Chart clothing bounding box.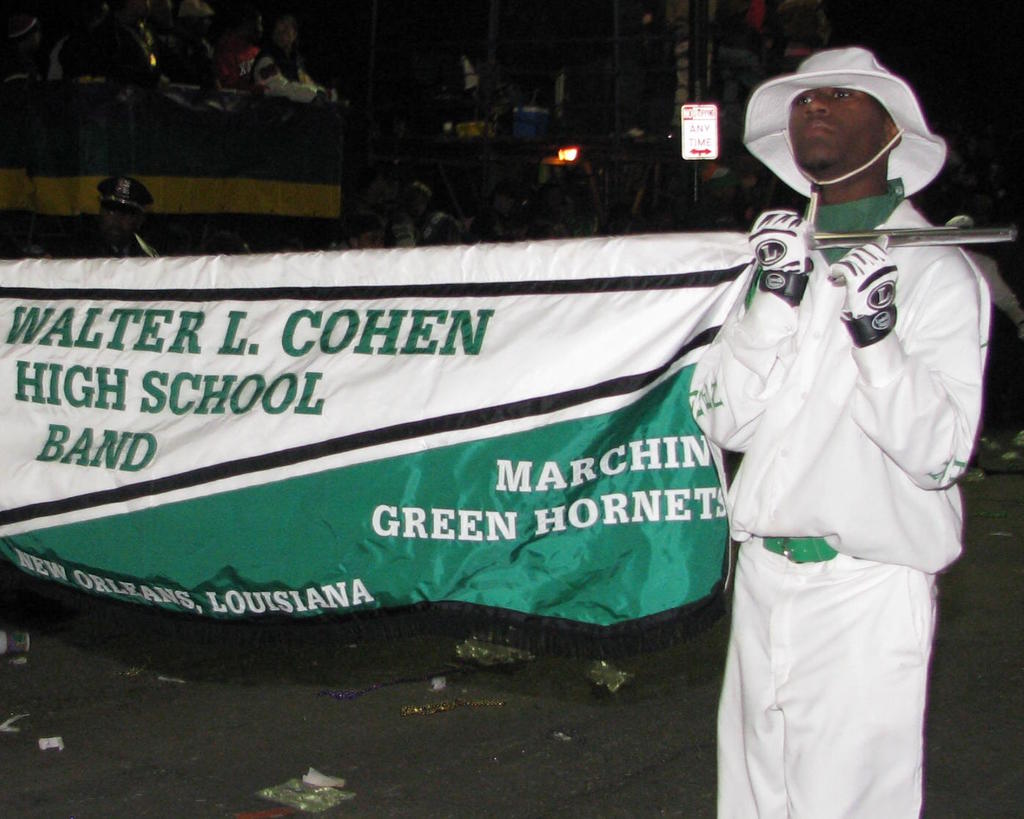
Charted: bbox=(246, 44, 320, 104).
